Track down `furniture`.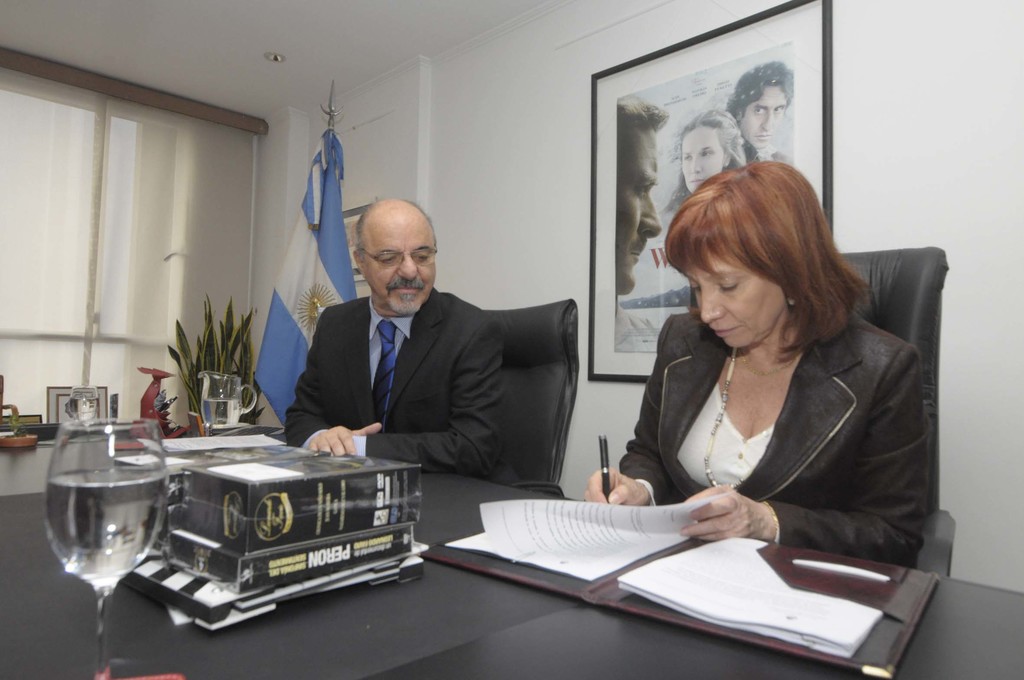
Tracked to 689 245 955 576.
